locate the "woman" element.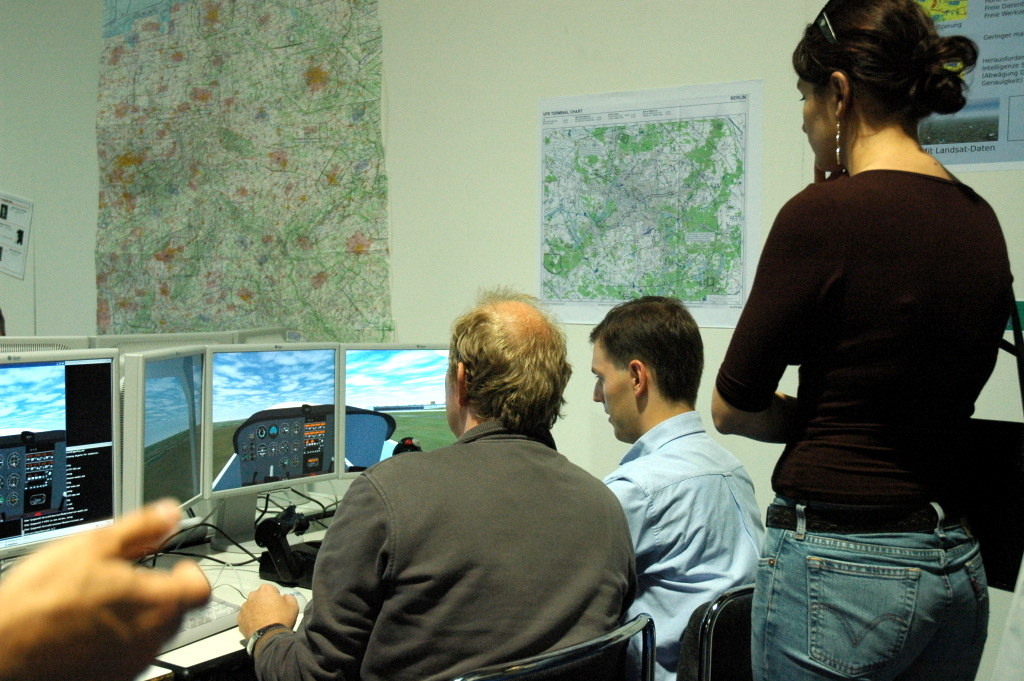
Element bbox: crop(704, 16, 1009, 680).
